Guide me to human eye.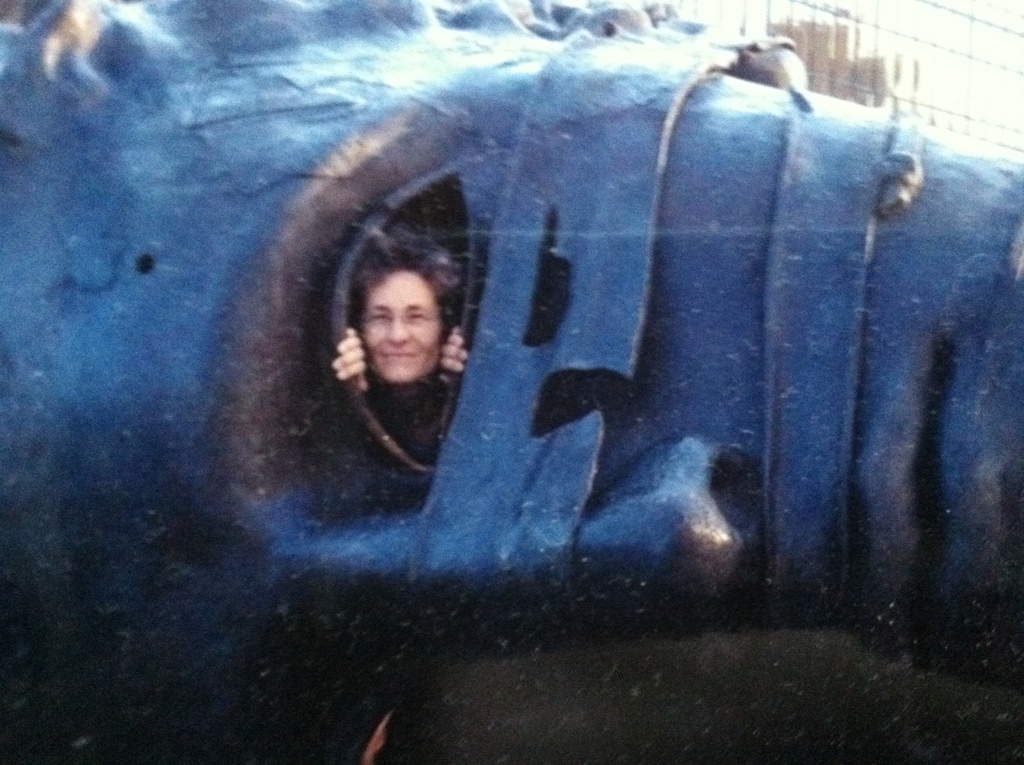
Guidance: [left=403, top=312, right=424, bottom=319].
